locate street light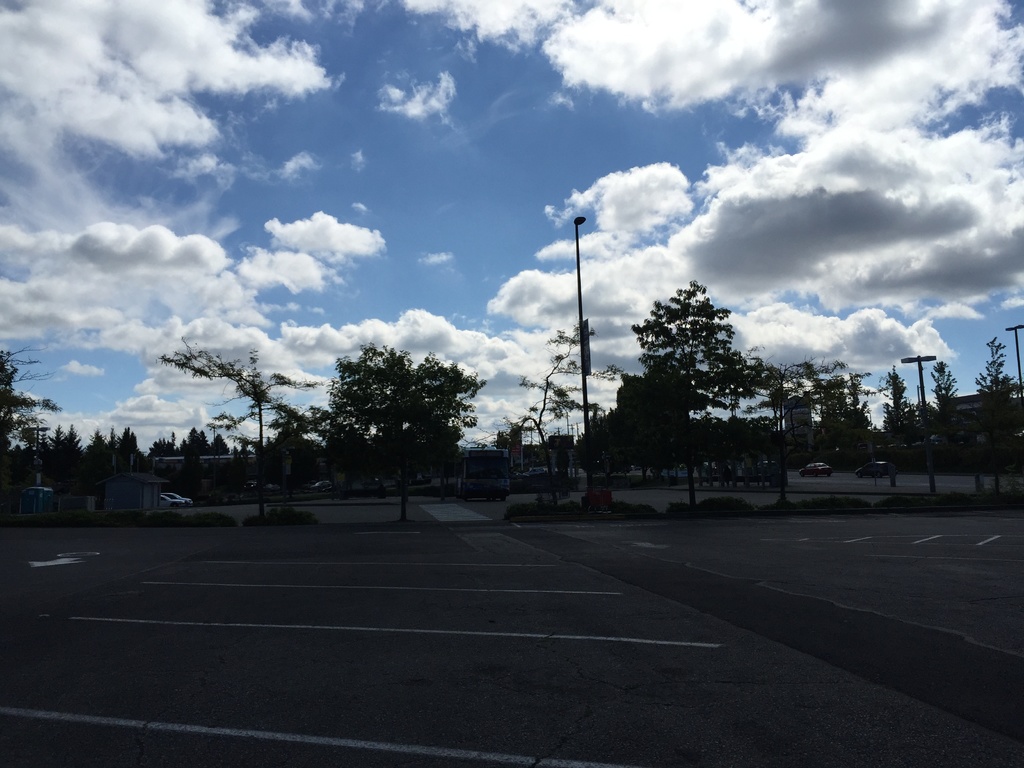
(900, 351, 940, 495)
